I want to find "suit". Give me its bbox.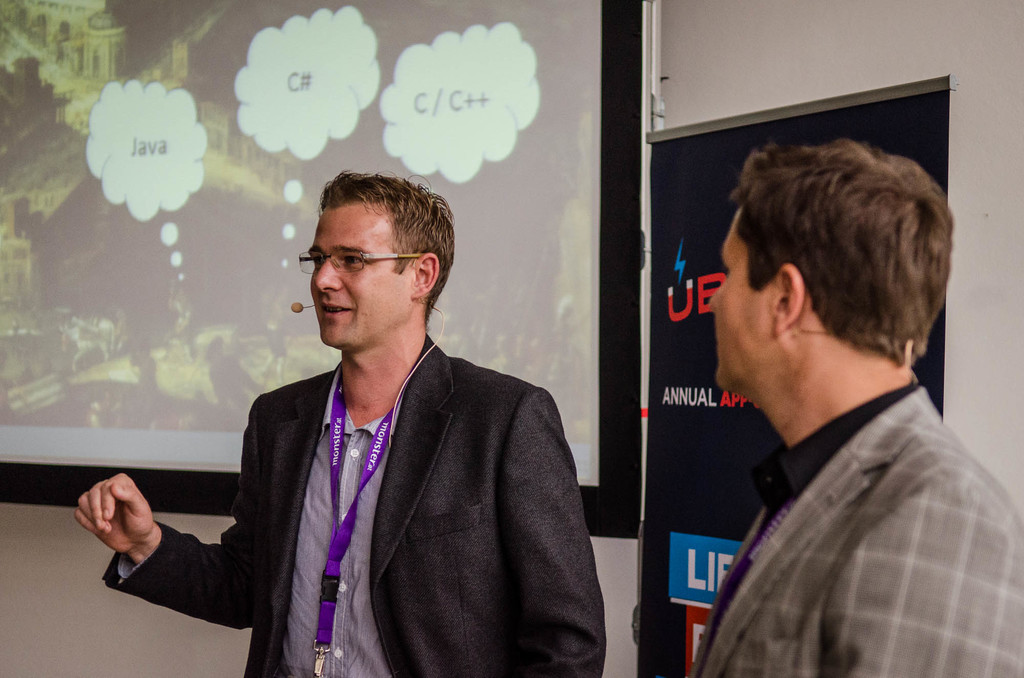
[180, 275, 614, 663].
